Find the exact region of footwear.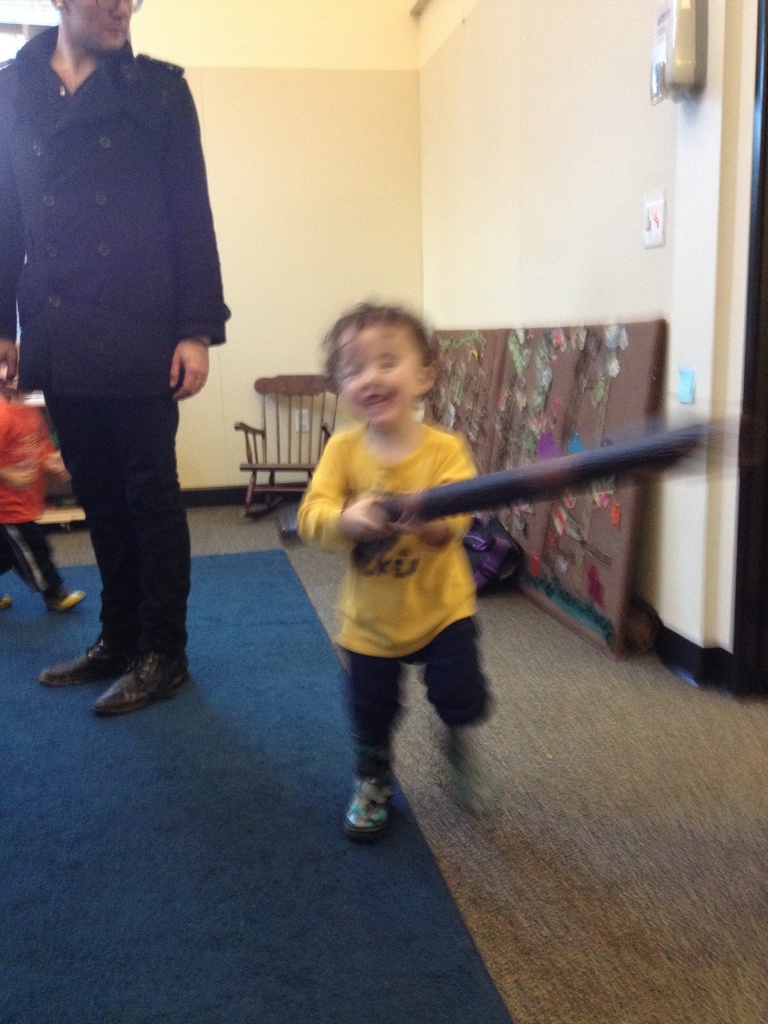
Exact region: bbox=(51, 588, 88, 609).
